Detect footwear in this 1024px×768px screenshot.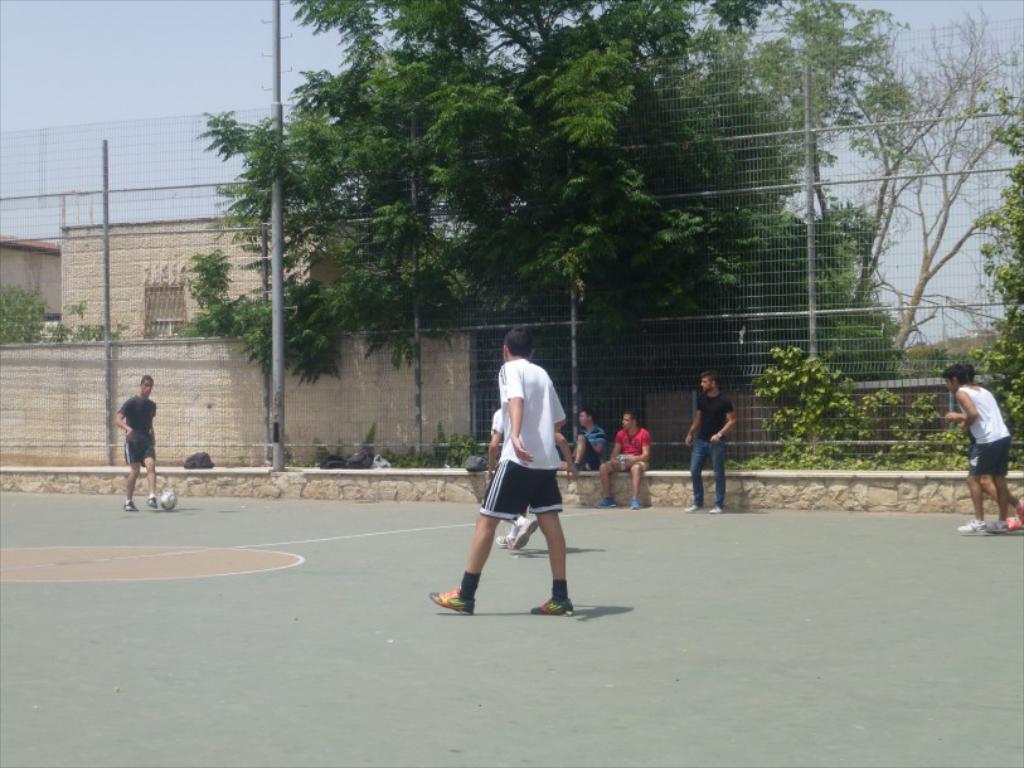
Detection: (710,502,725,512).
